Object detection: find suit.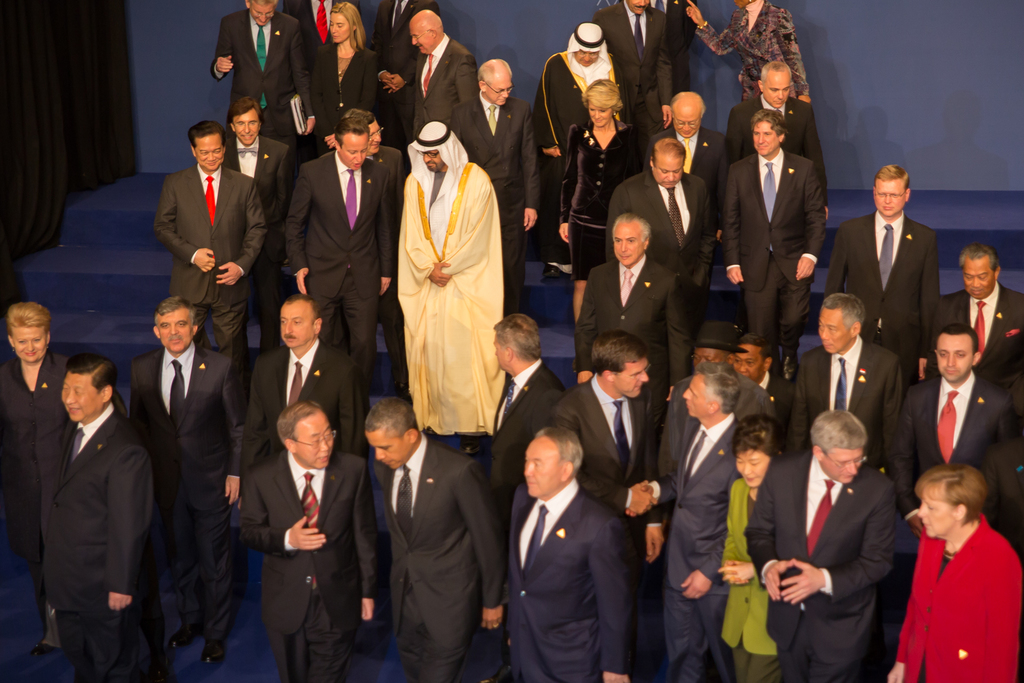
bbox(598, 3, 680, 134).
